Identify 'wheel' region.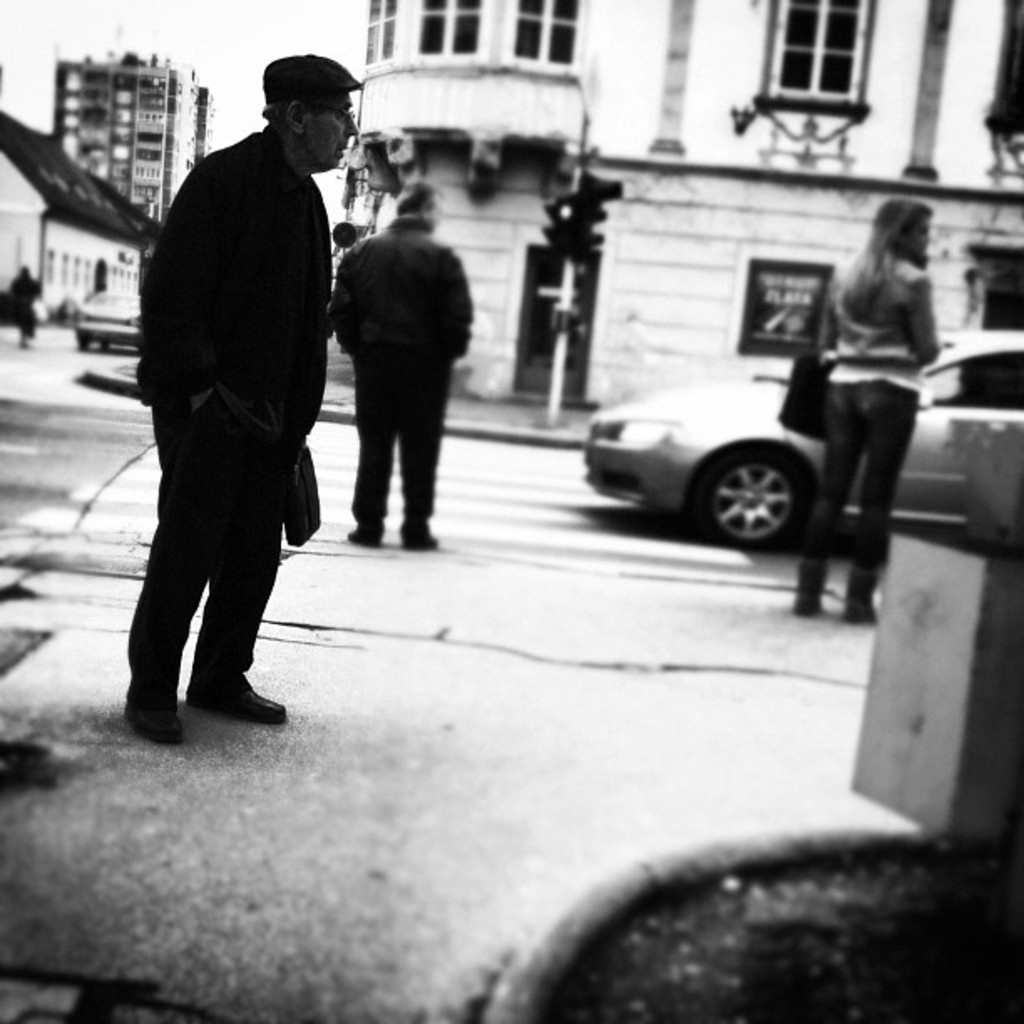
Region: (698,437,833,544).
